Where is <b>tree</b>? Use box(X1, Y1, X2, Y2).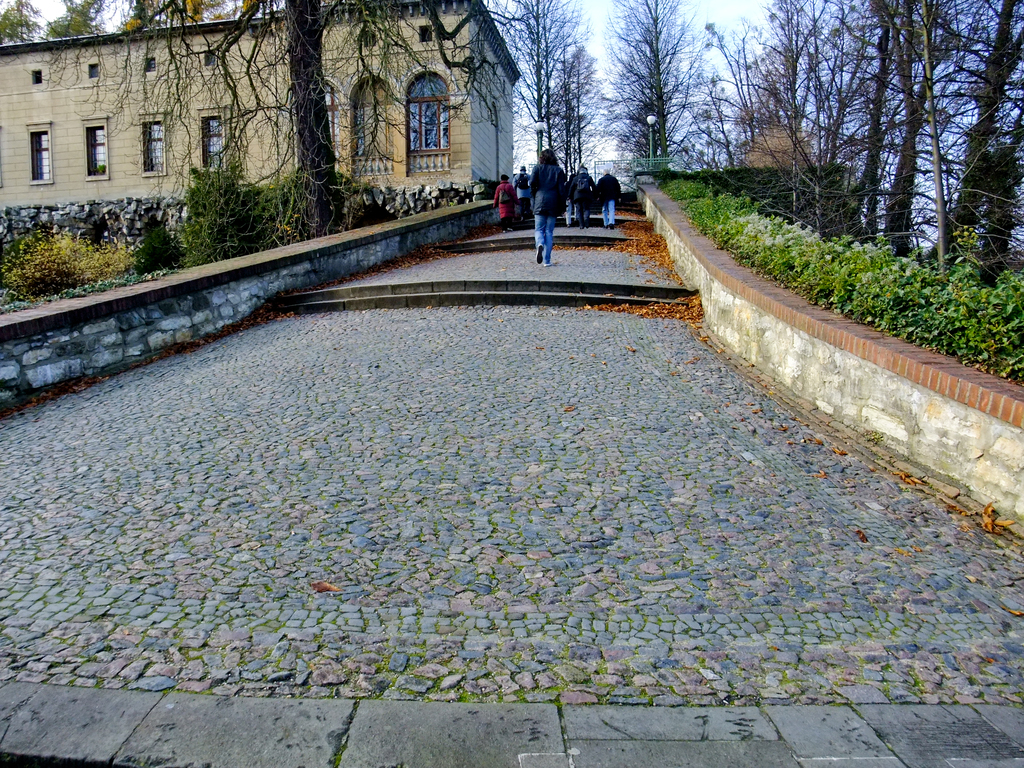
box(41, 0, 115, 43).
